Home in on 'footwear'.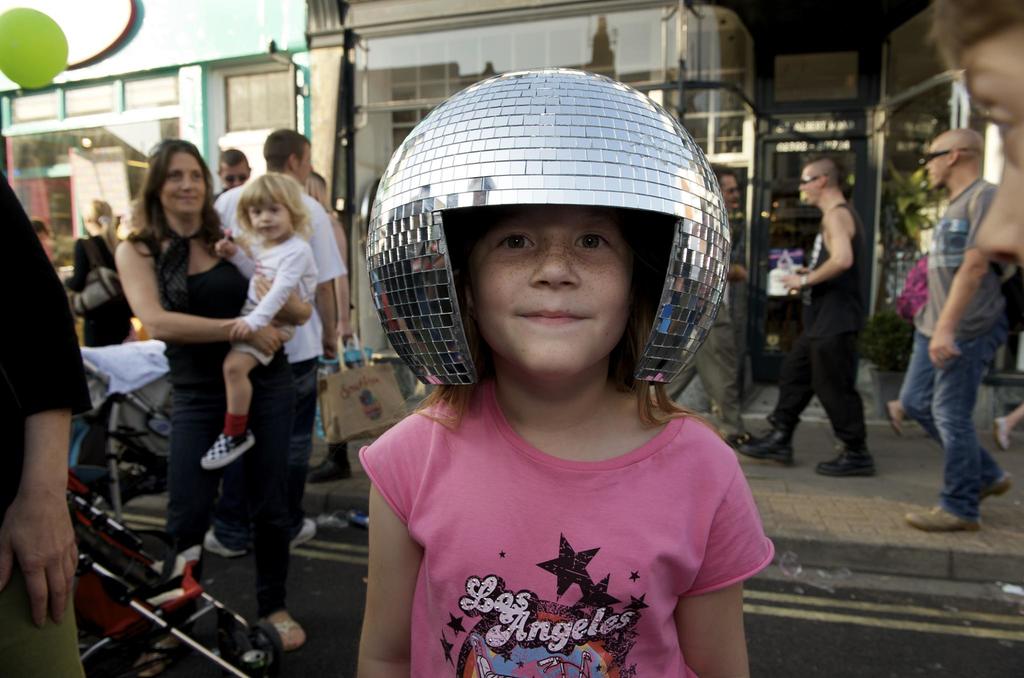
Homed in at box=[993, 418, 1011, 453].
